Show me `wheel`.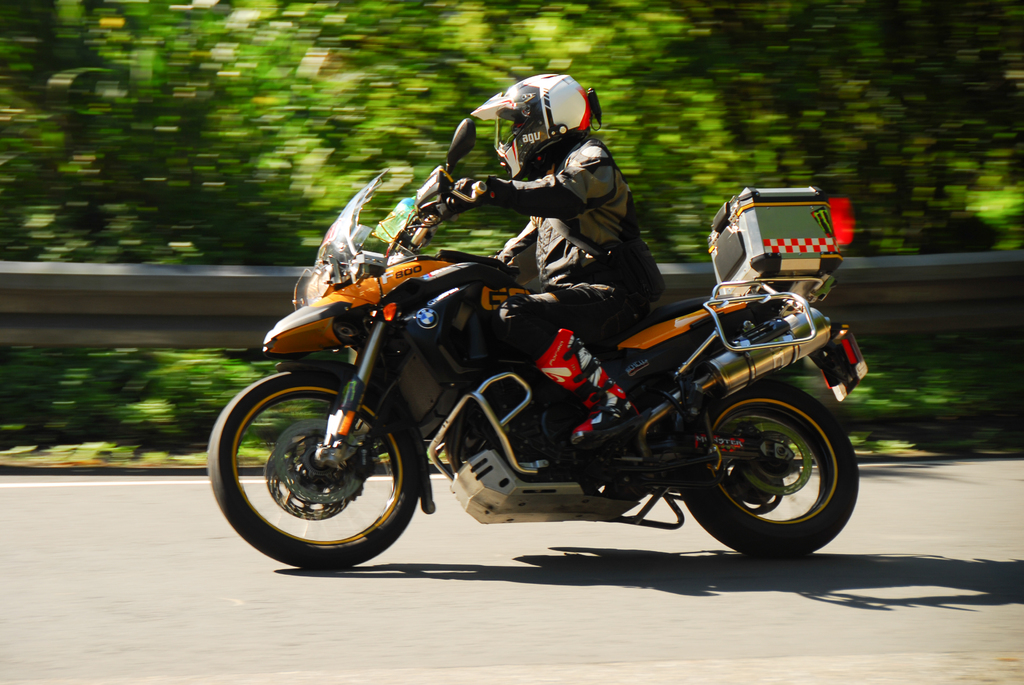
`wheel` is here: bbox(207, 375, 419, 571).
